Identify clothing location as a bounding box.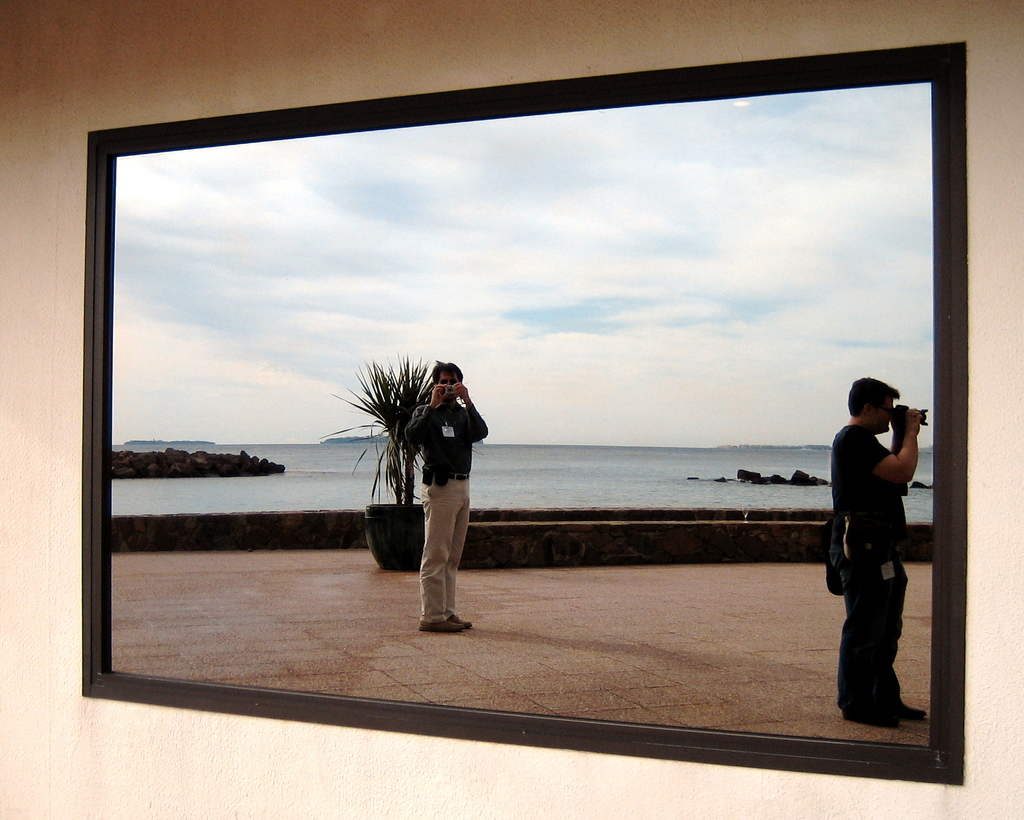
l=406, t=389, r=497, b=620.
